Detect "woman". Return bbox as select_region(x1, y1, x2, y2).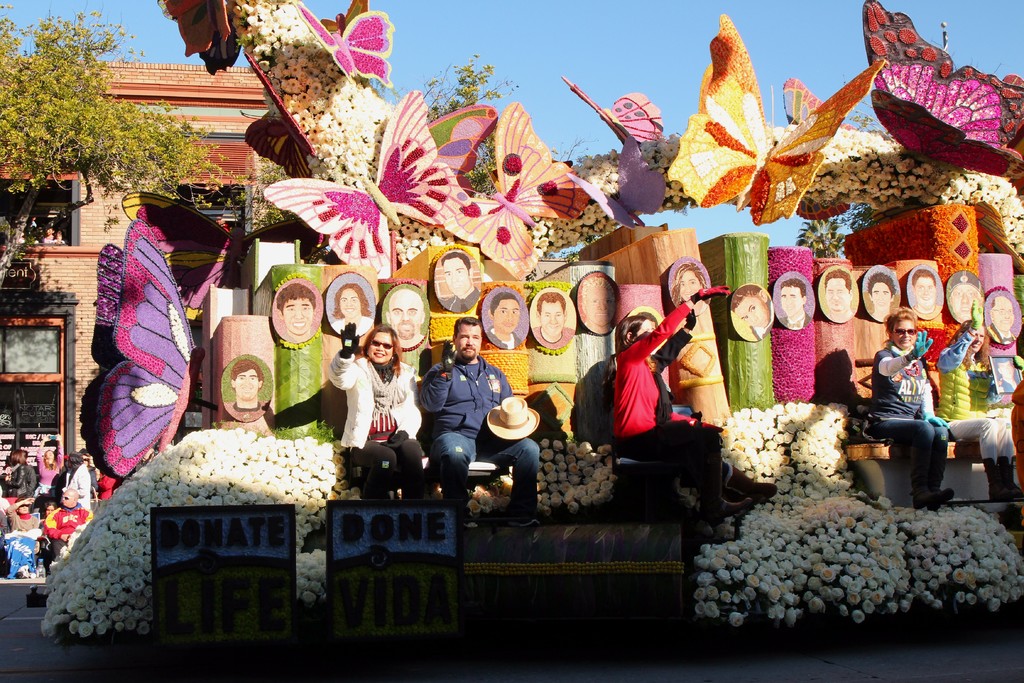
select_region(33, 433, 63, 499).
